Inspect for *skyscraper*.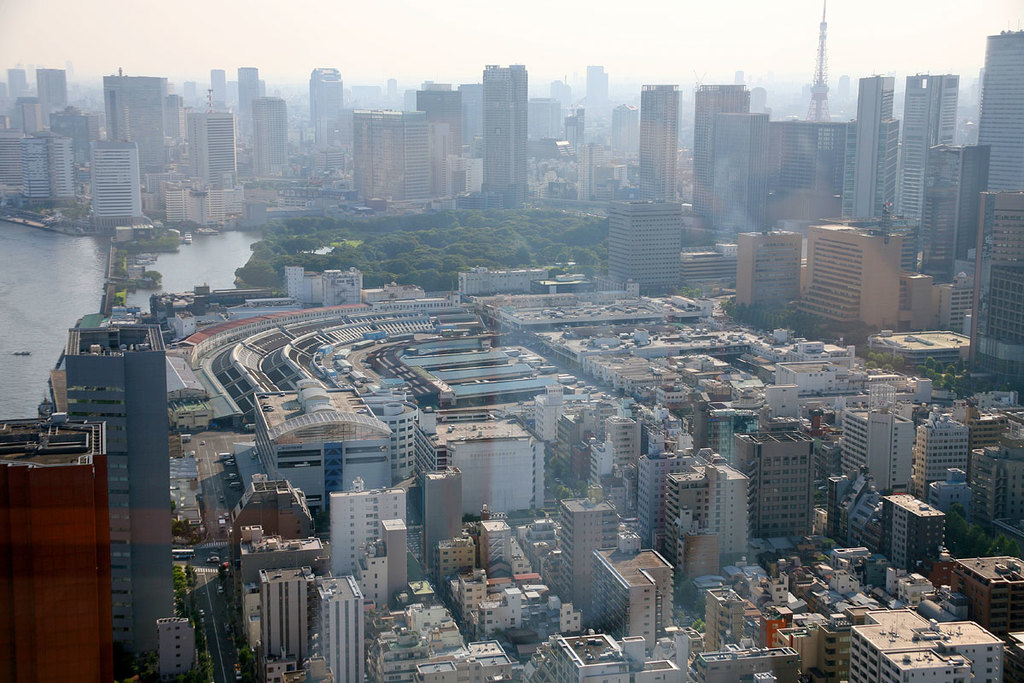
Inspection: crop(222, 476, 317, 618).
